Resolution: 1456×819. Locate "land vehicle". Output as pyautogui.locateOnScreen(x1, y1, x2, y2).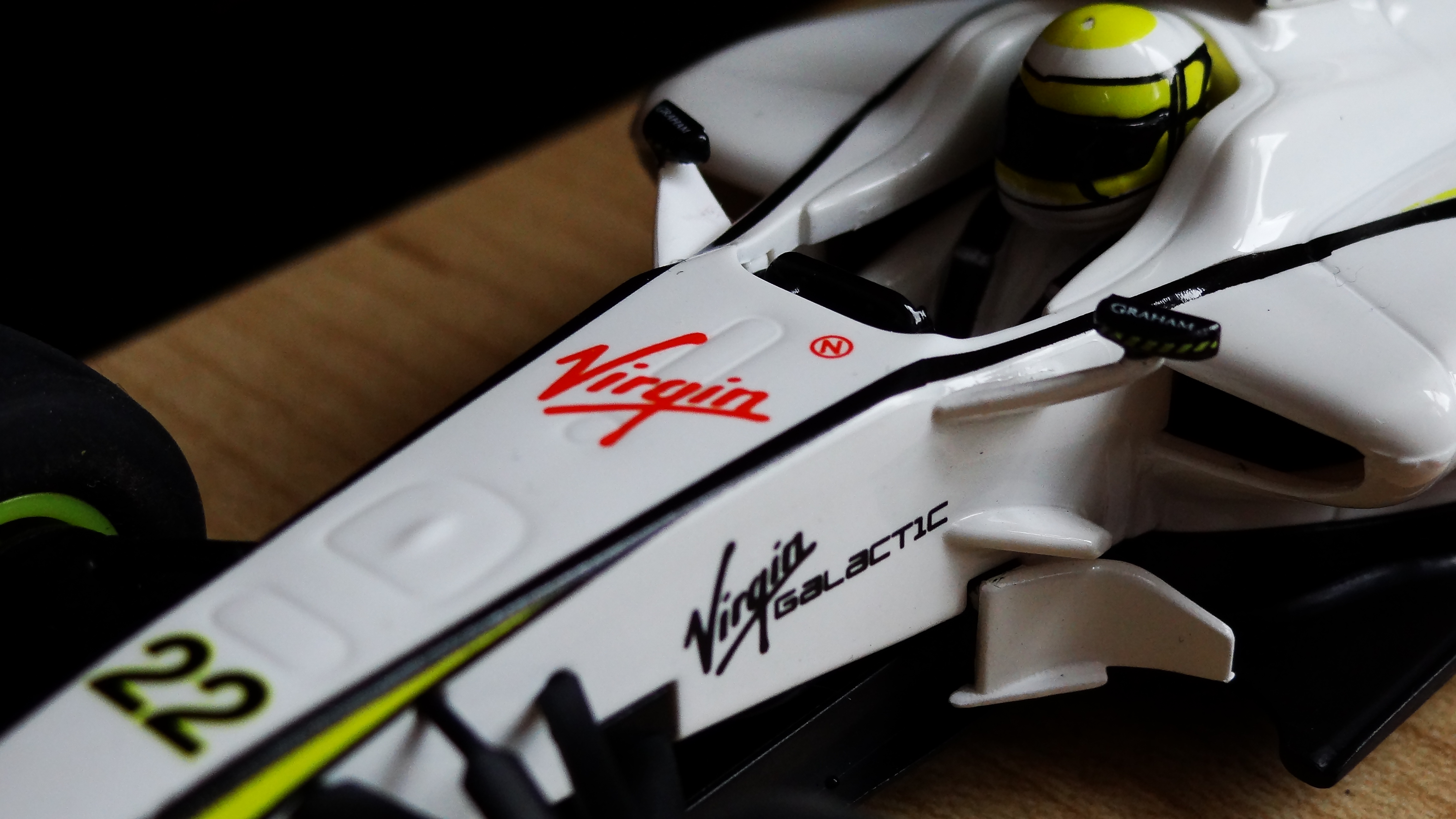
pyautogui.locateOnScreen(1, 0, 460, 258).
